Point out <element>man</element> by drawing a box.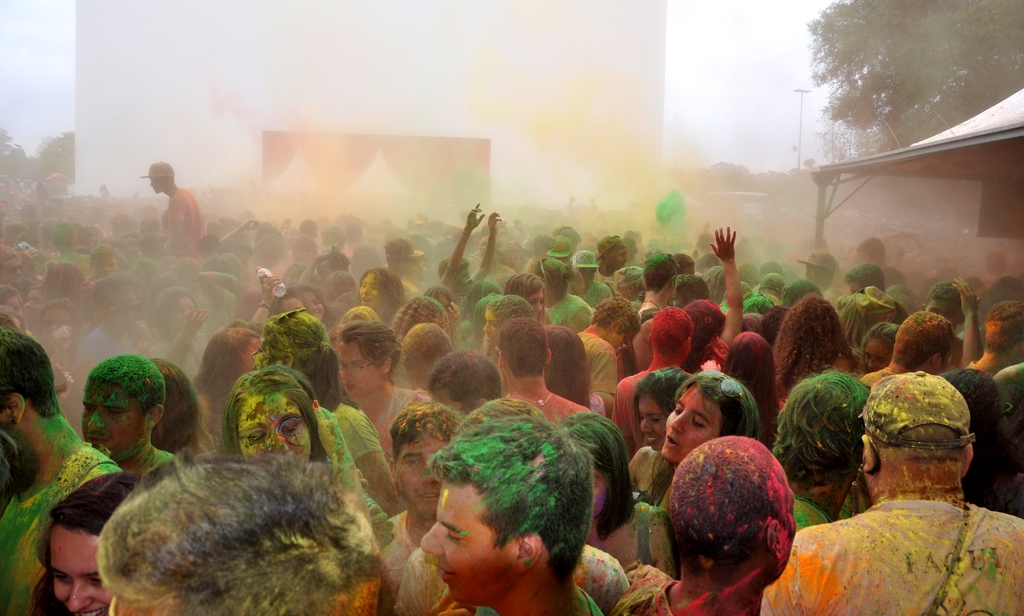
<box>630,254,683,377</box>.
